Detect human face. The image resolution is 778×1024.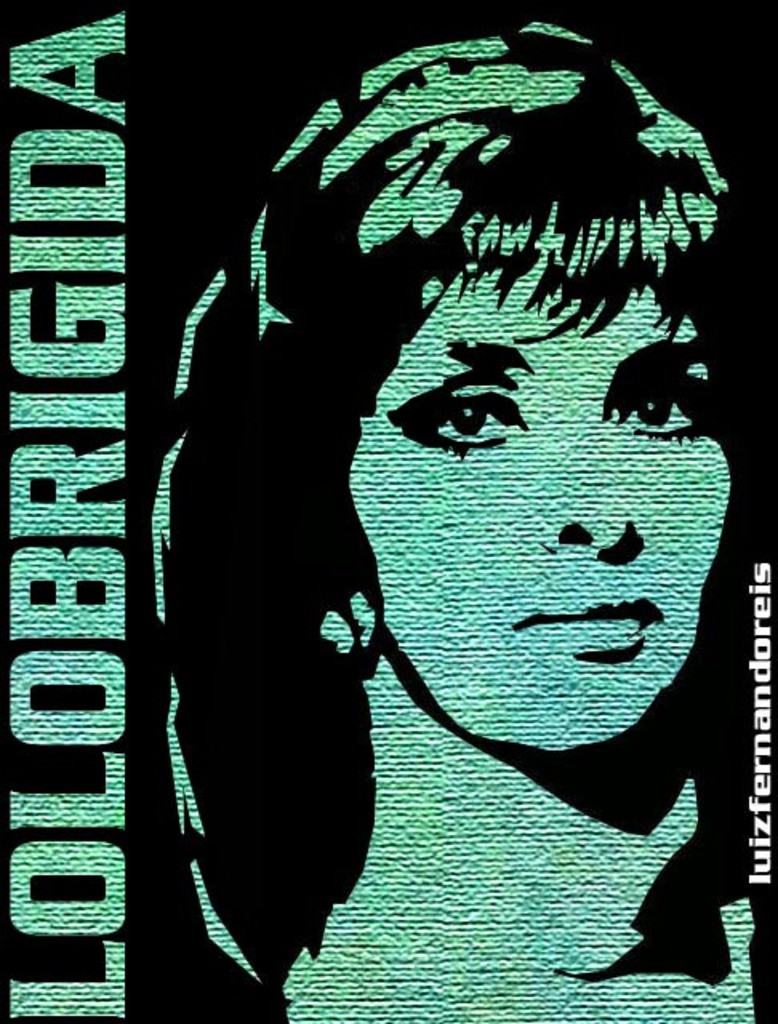
locate(341, 248, 735, 757).
